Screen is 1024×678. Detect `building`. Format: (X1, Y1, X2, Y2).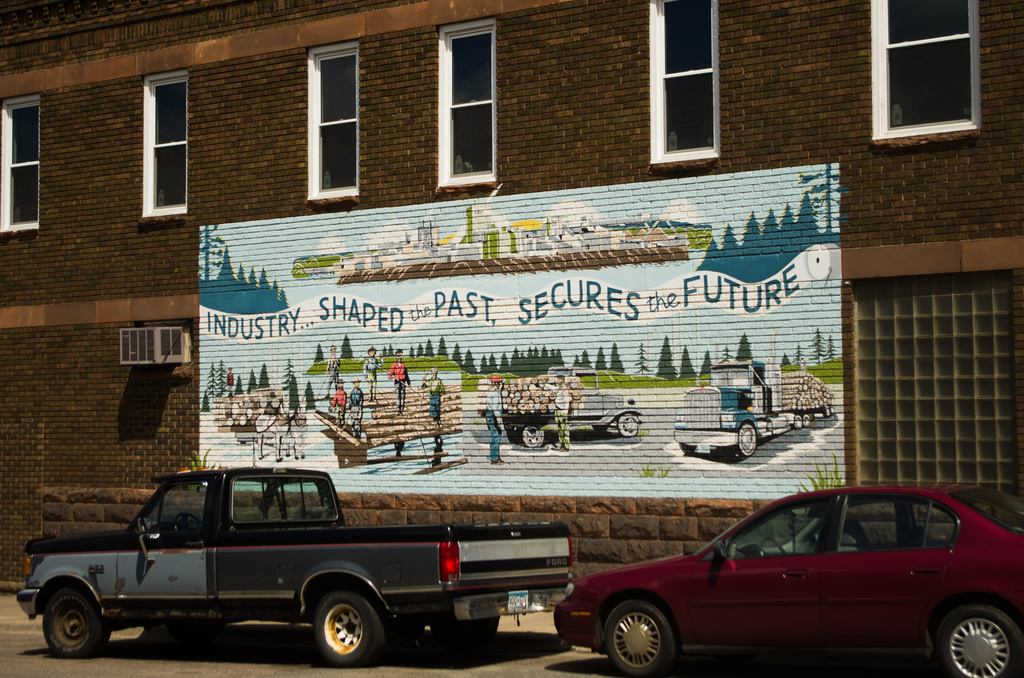
(0, 0, 1023, 590).
